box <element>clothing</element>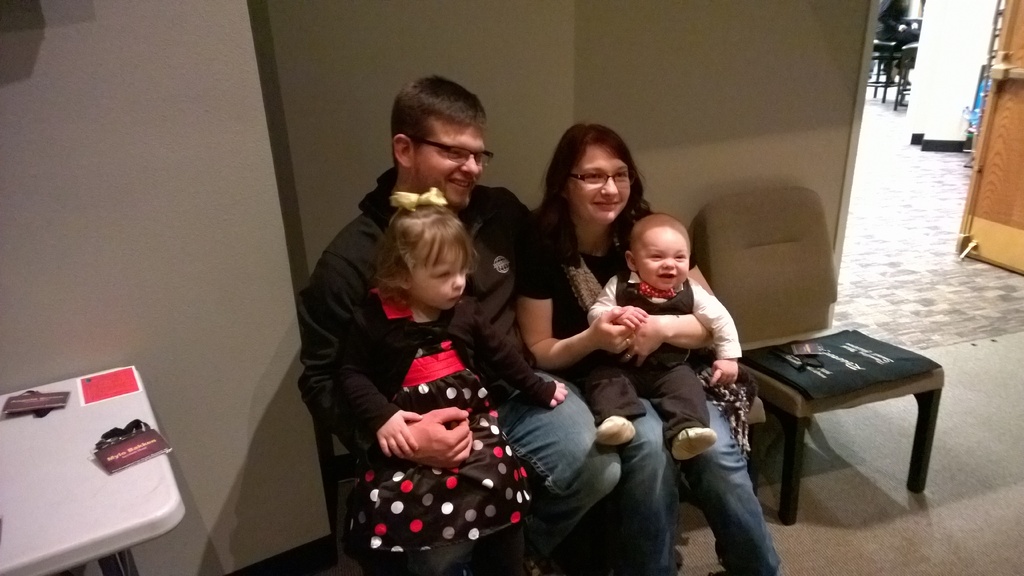
select_region(305, 278, 532, 569)
